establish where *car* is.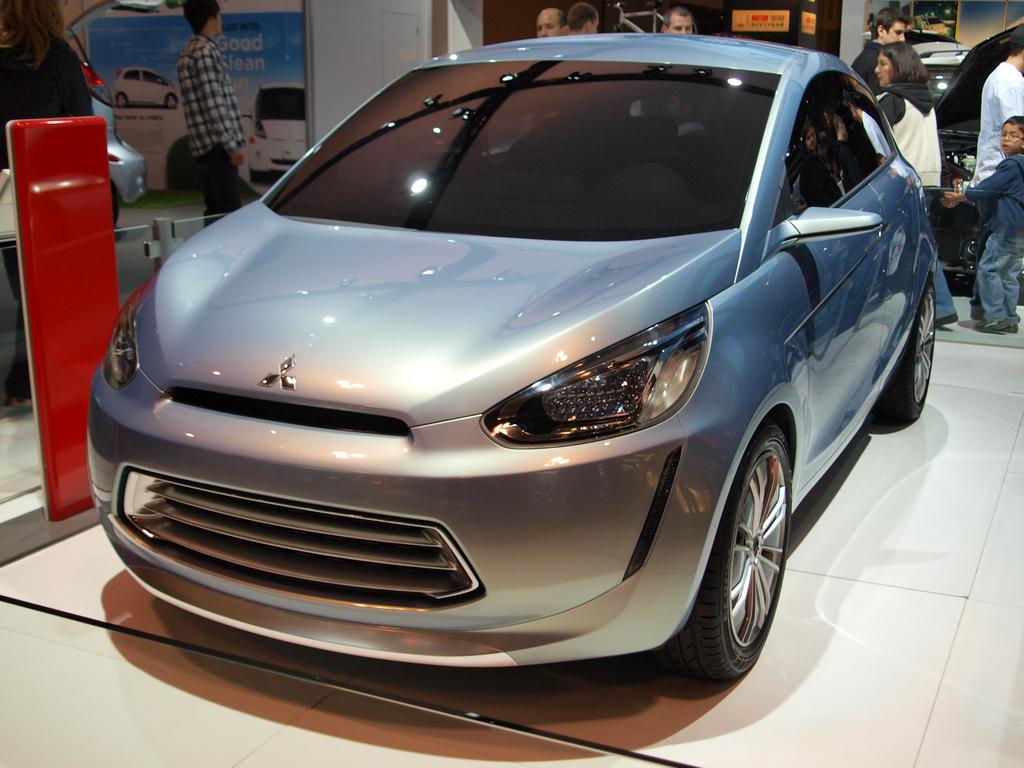
Established at [left=239, top=81, right=309, bottom=180].
